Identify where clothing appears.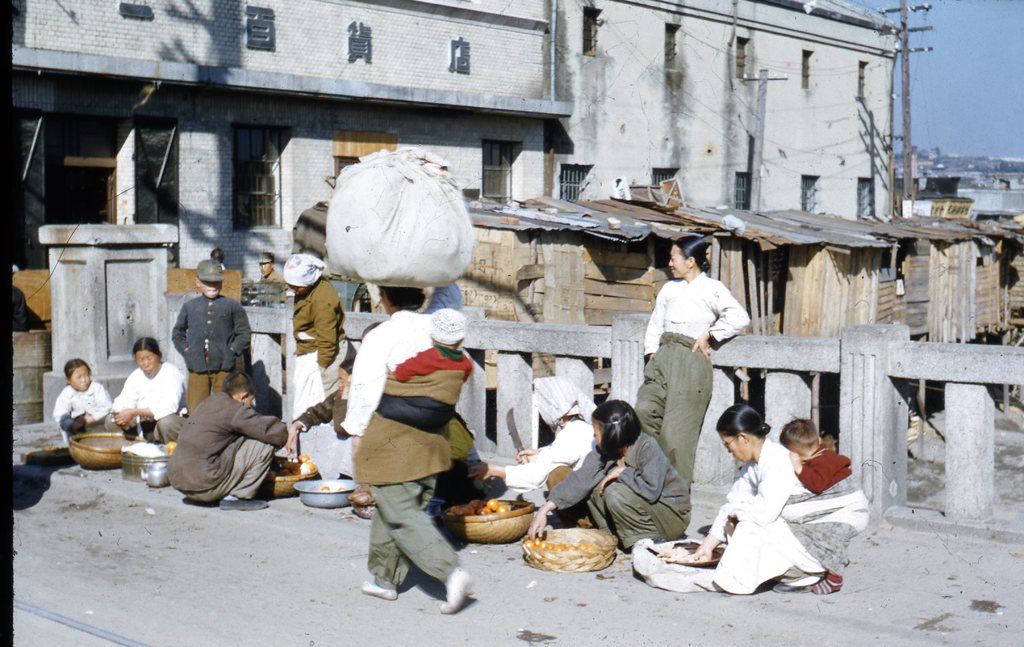
Appears at x1=540, y1=428, x2=695, y2=544.
